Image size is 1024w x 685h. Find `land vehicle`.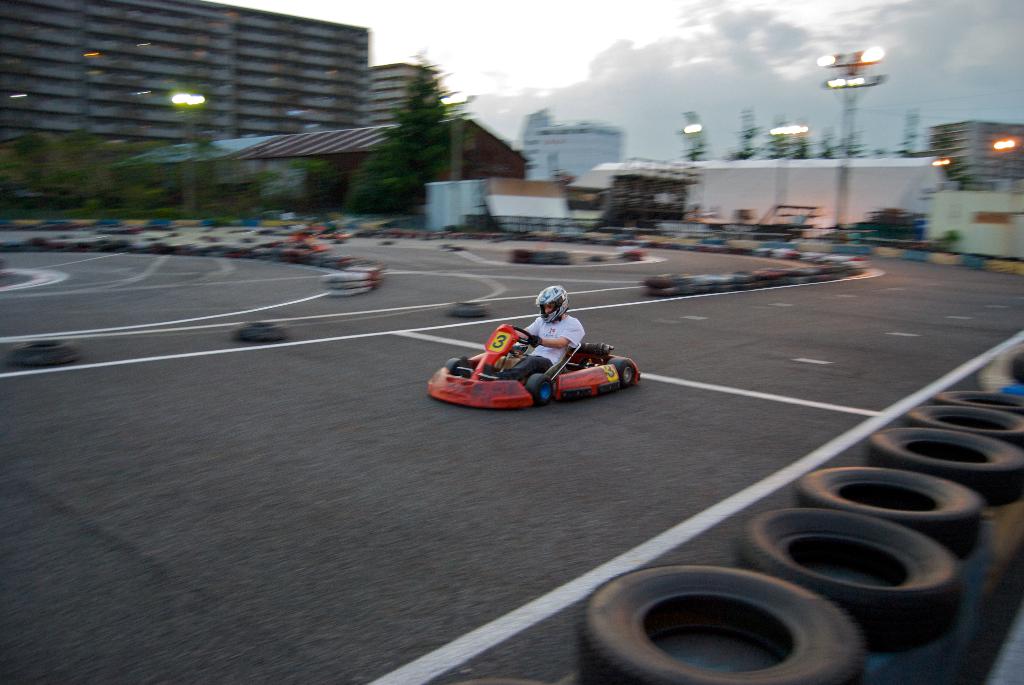
left=5, top=333, right=88, bottom=368.
